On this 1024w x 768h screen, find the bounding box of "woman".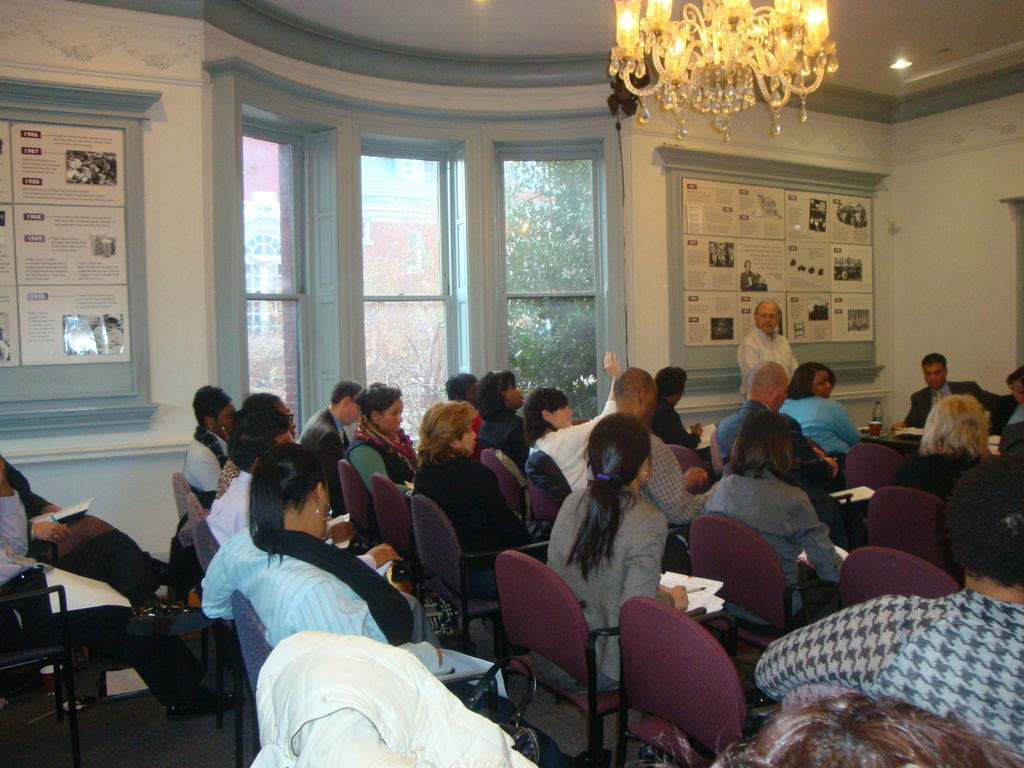
Bounding box: (422,394,556,611).
